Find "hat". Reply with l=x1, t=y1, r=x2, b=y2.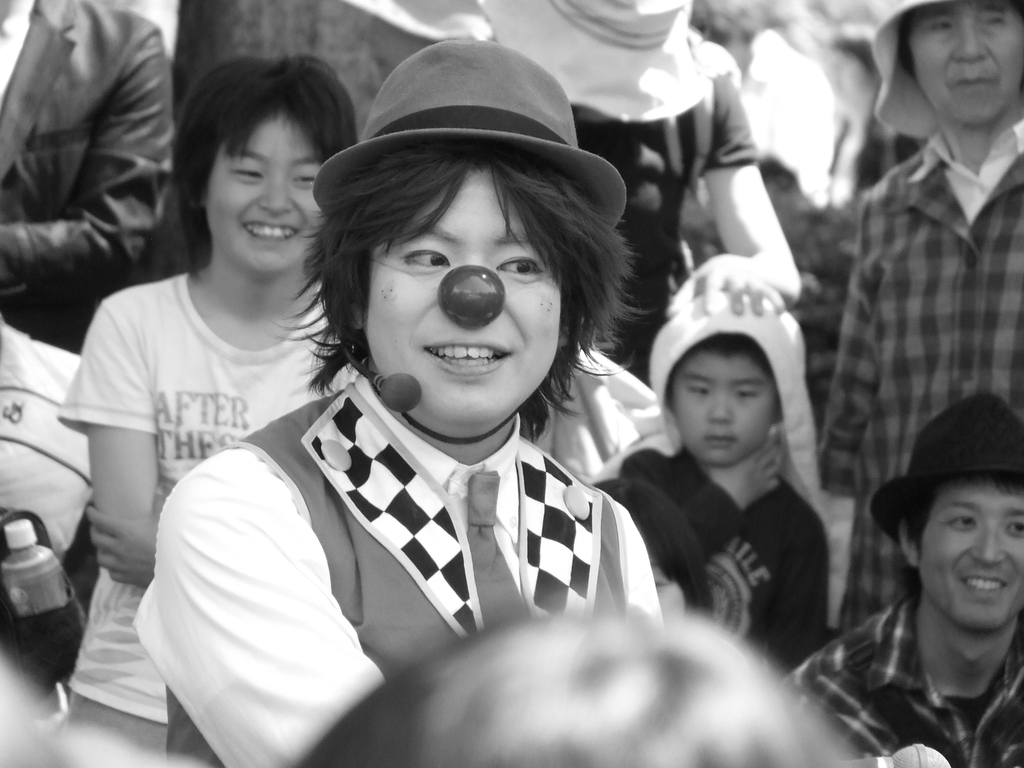
l=317, t=41, r=628, b=227.
